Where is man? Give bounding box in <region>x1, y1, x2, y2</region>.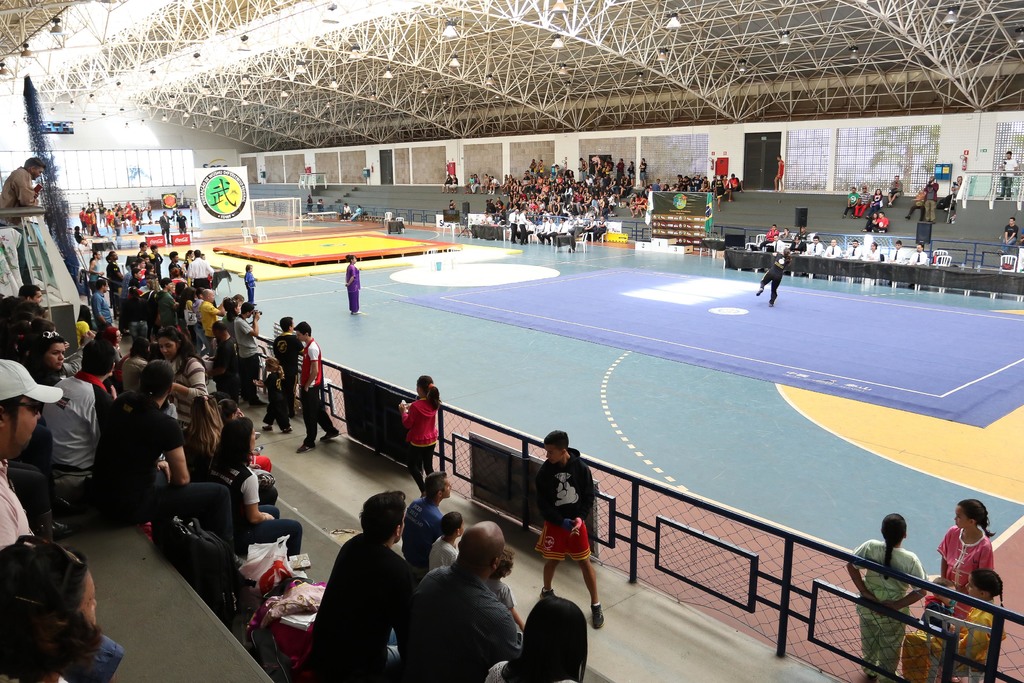
<region>838, 188, 861, 218</region>.
